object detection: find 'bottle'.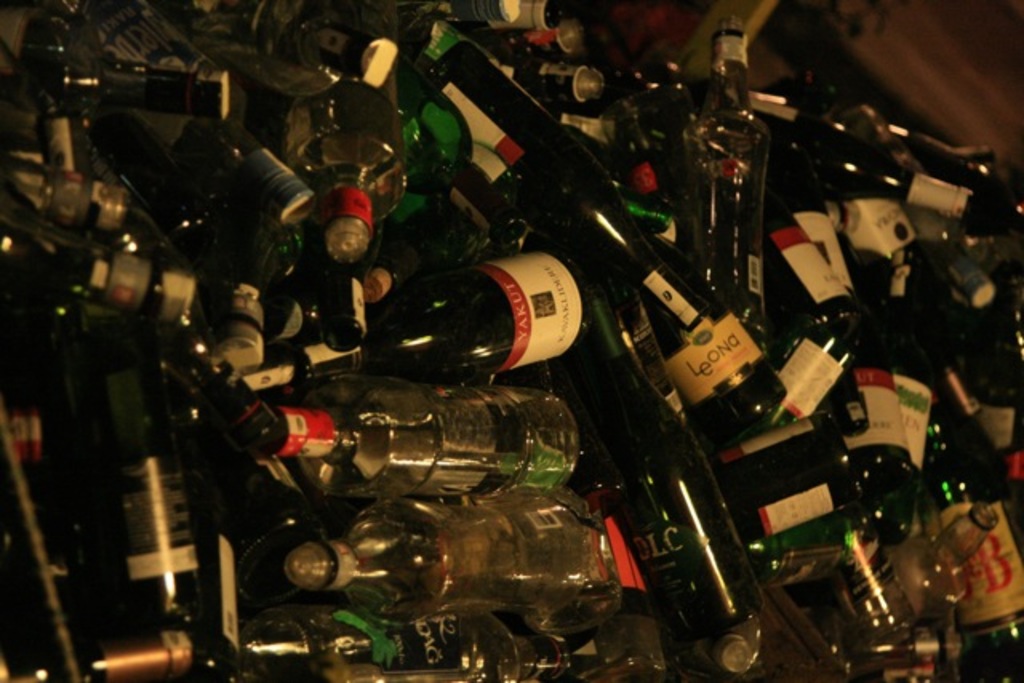
bbox=[709, 619, 782, 681].
